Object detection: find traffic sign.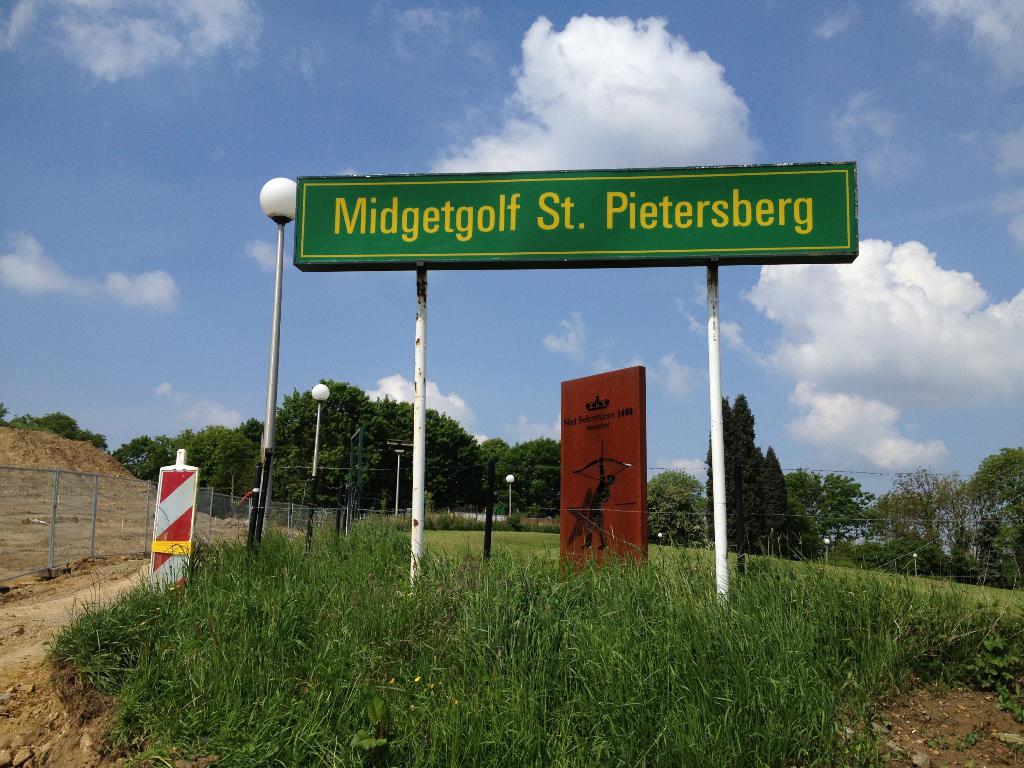
(156,468,201,590).
